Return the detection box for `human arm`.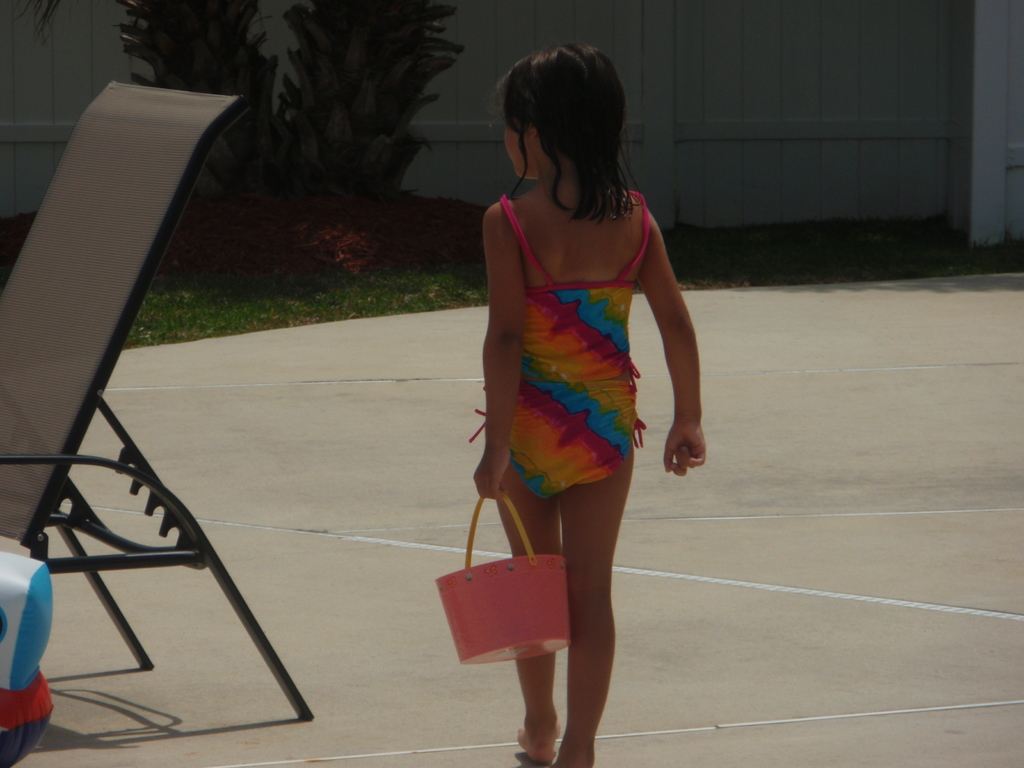
(x1=621, y1=195, x2=713, y2=502).
